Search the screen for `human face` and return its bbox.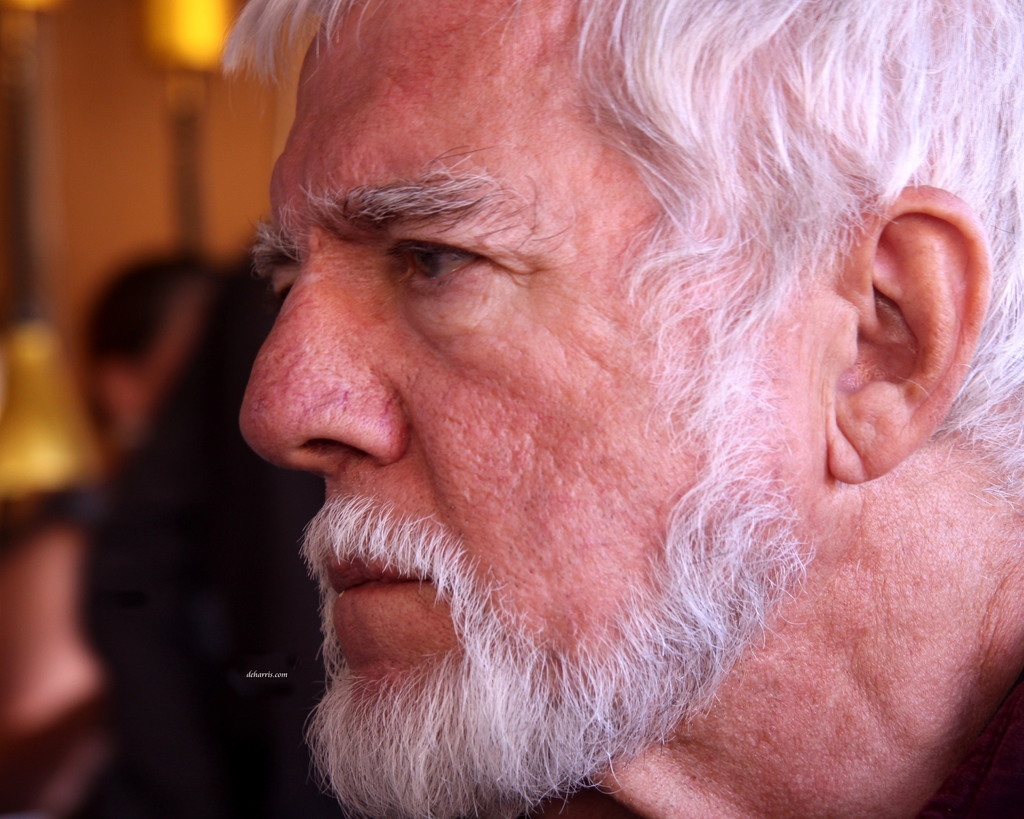
Found: bbox=[234, 0, 1023, 818].
